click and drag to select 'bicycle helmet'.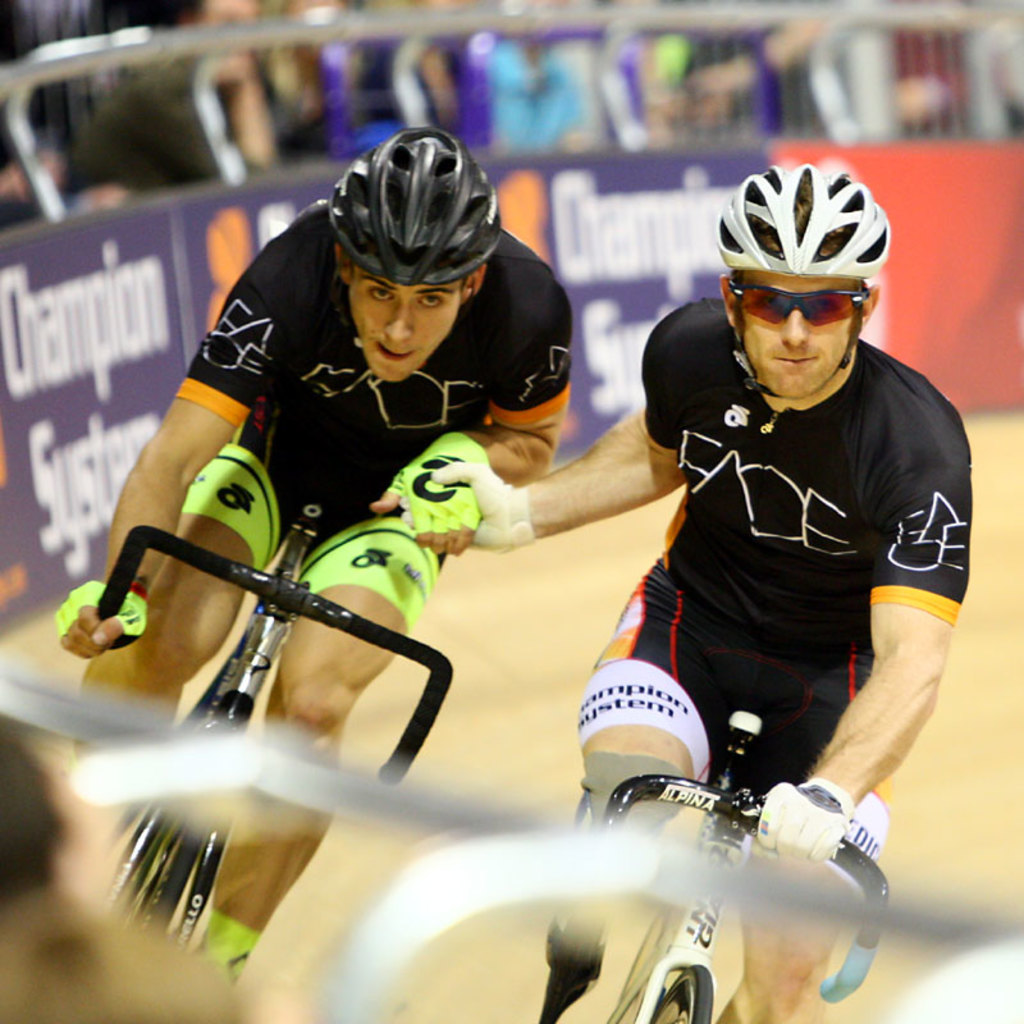
Selection: [332,131,500,287].
